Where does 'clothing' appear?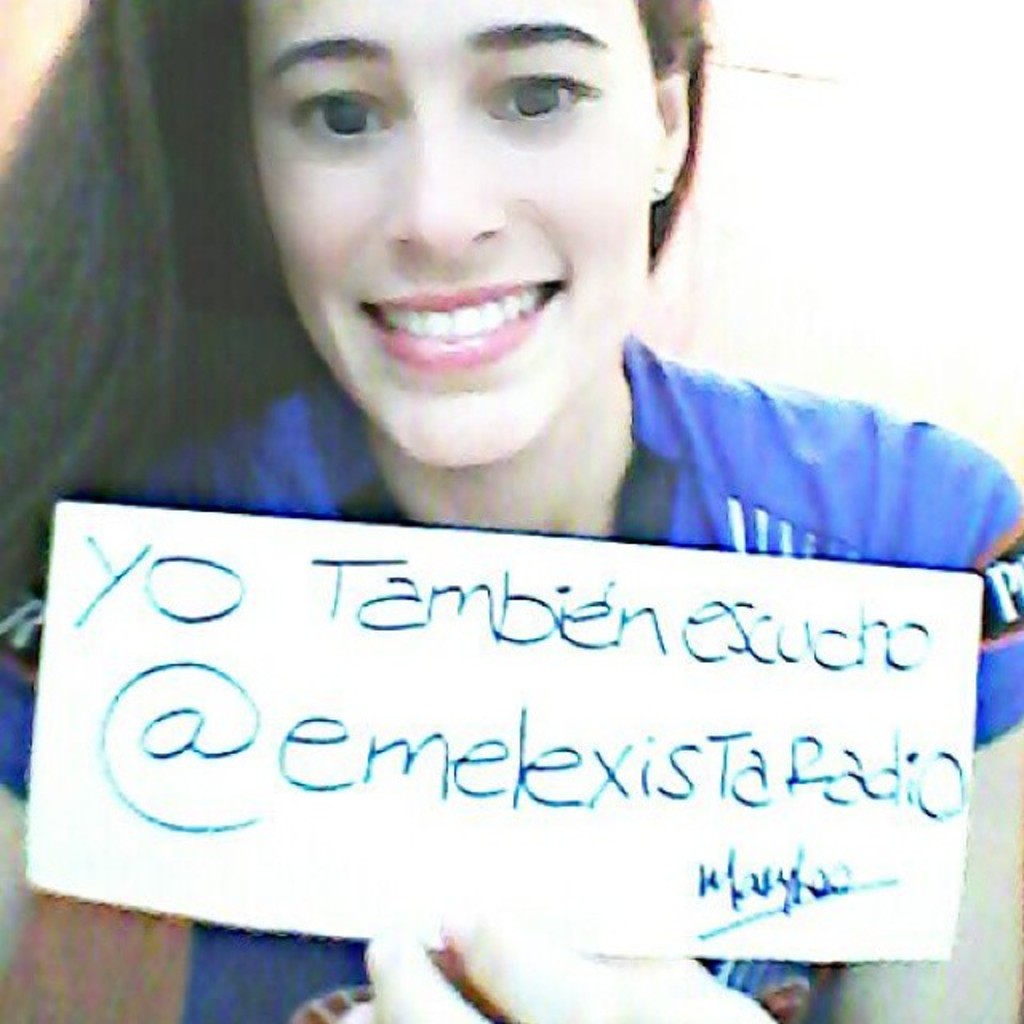
Appears at locate(0, 331, 1022, 1022).
